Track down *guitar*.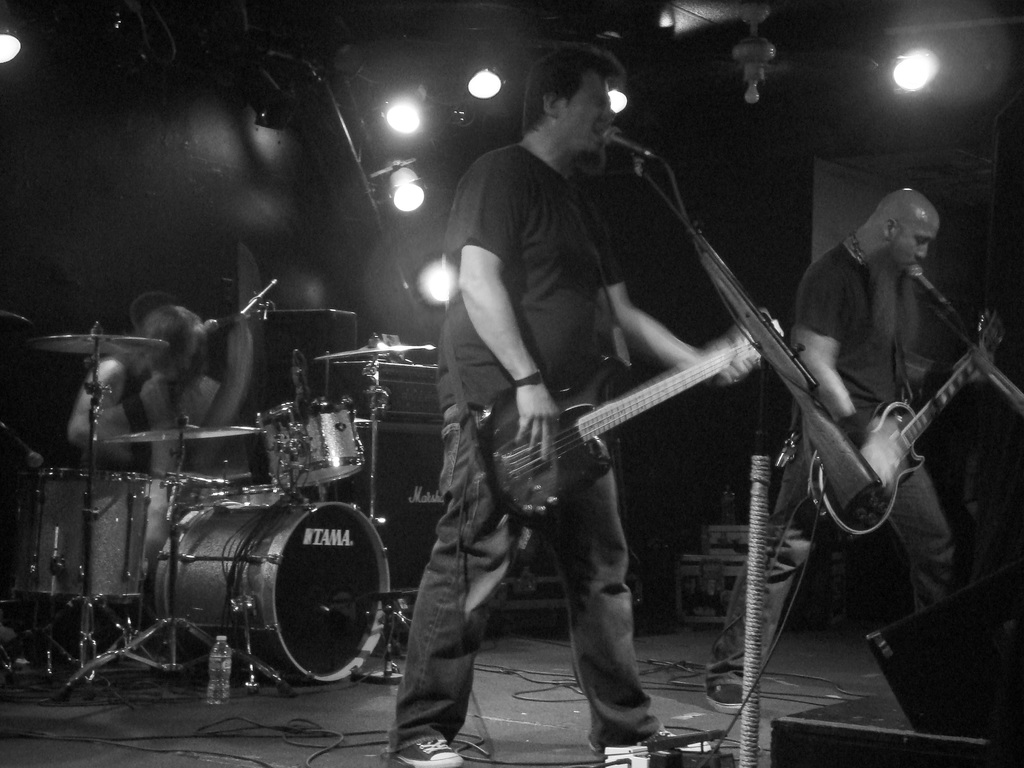
Tracked to <bbox>792, 310, 1012, 556</bbox>.
